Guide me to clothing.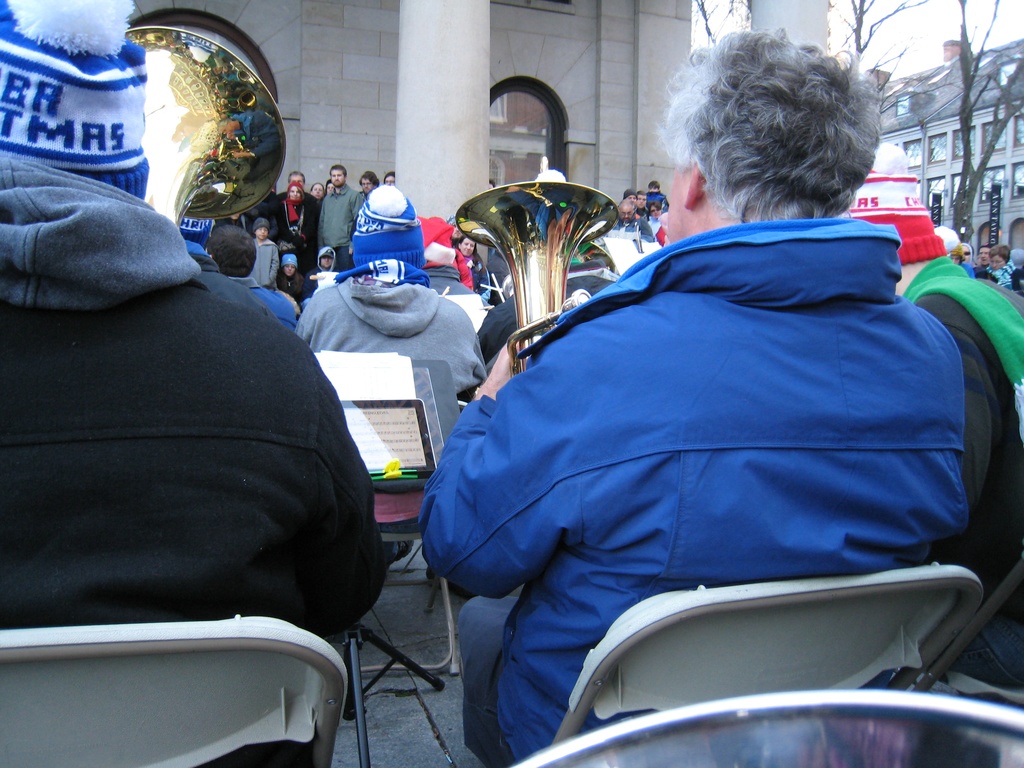
Guidance: bbox=(643, 191, 663, 225).
